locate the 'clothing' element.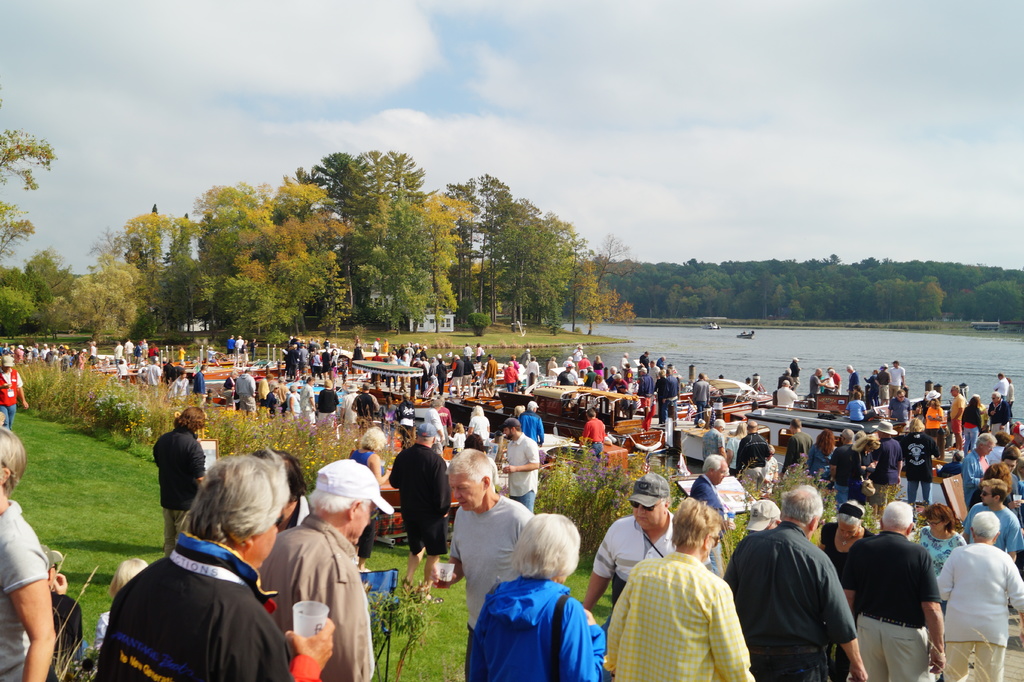
Element bbox: 86/517/322/681.
